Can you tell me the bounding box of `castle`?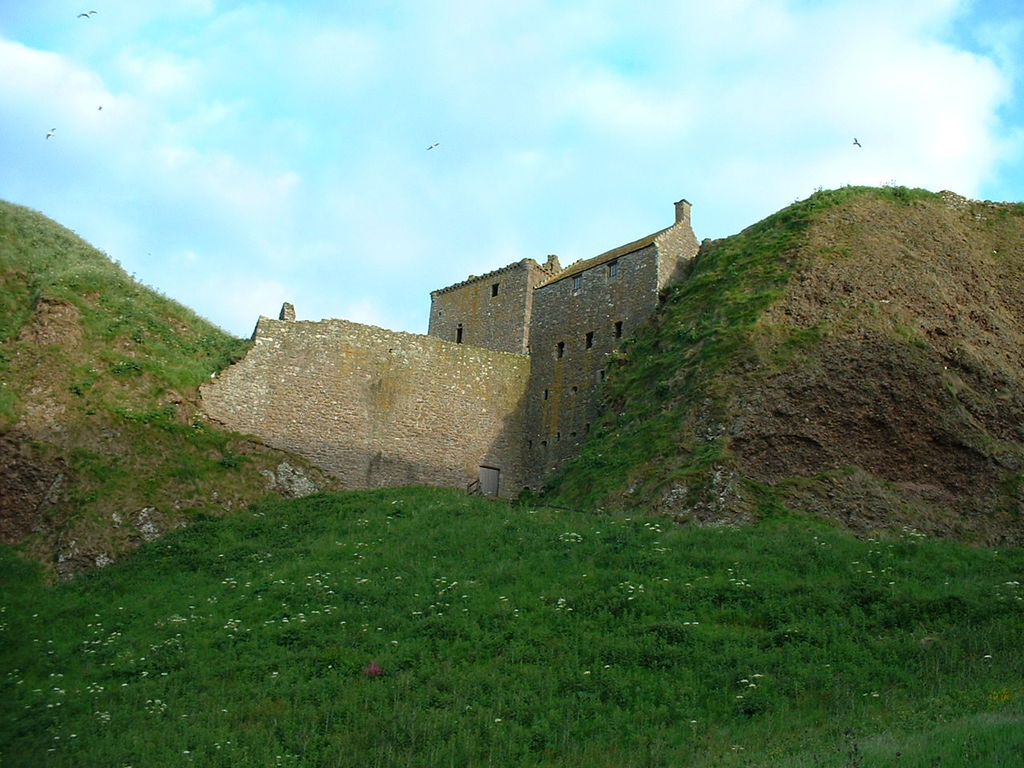
box=[191, 191, 701, 499].
